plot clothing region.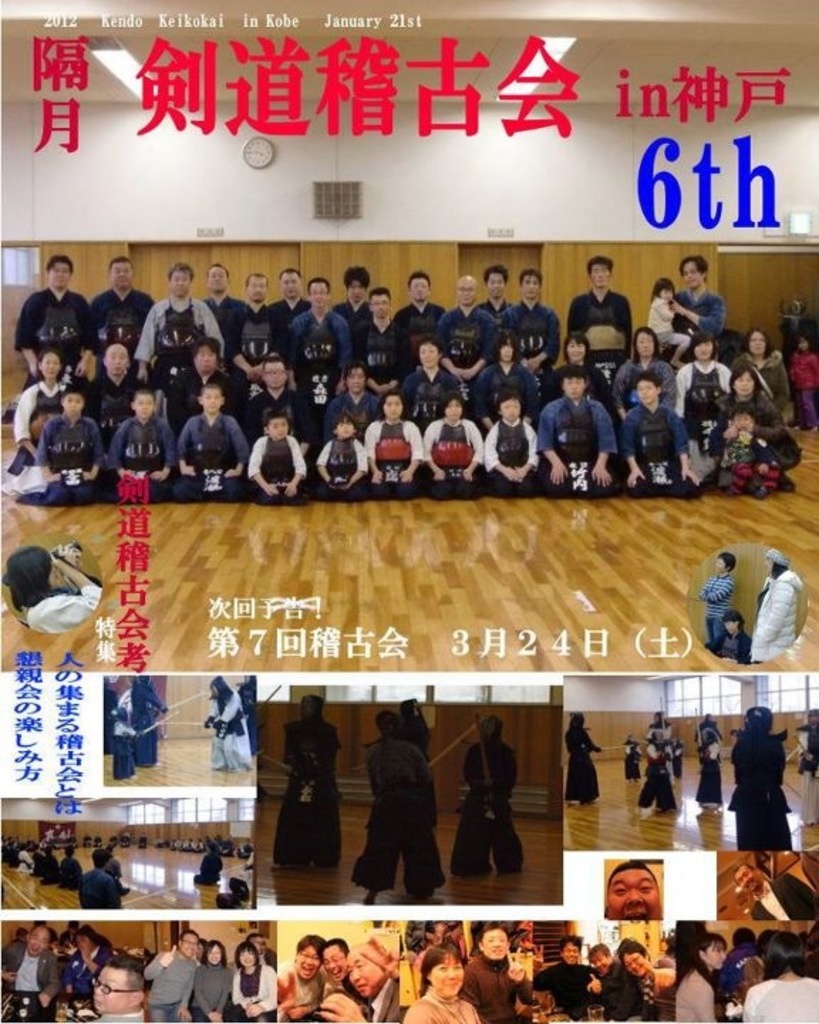
Plotted at 746,873,818,919.
